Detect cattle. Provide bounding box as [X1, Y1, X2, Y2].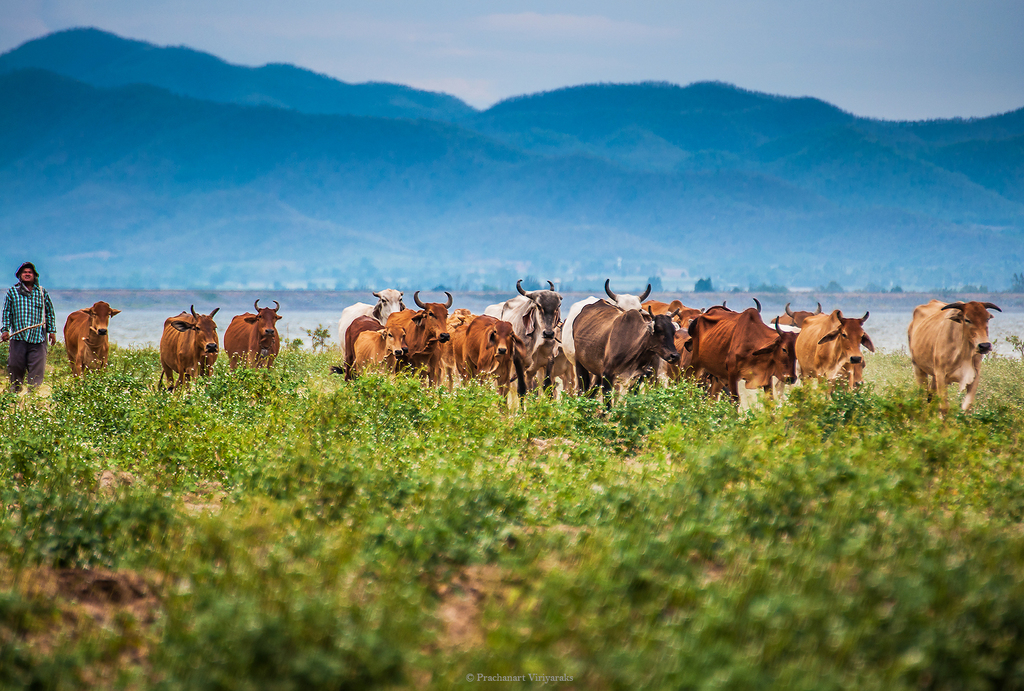
[558, 277, 650, 393].
